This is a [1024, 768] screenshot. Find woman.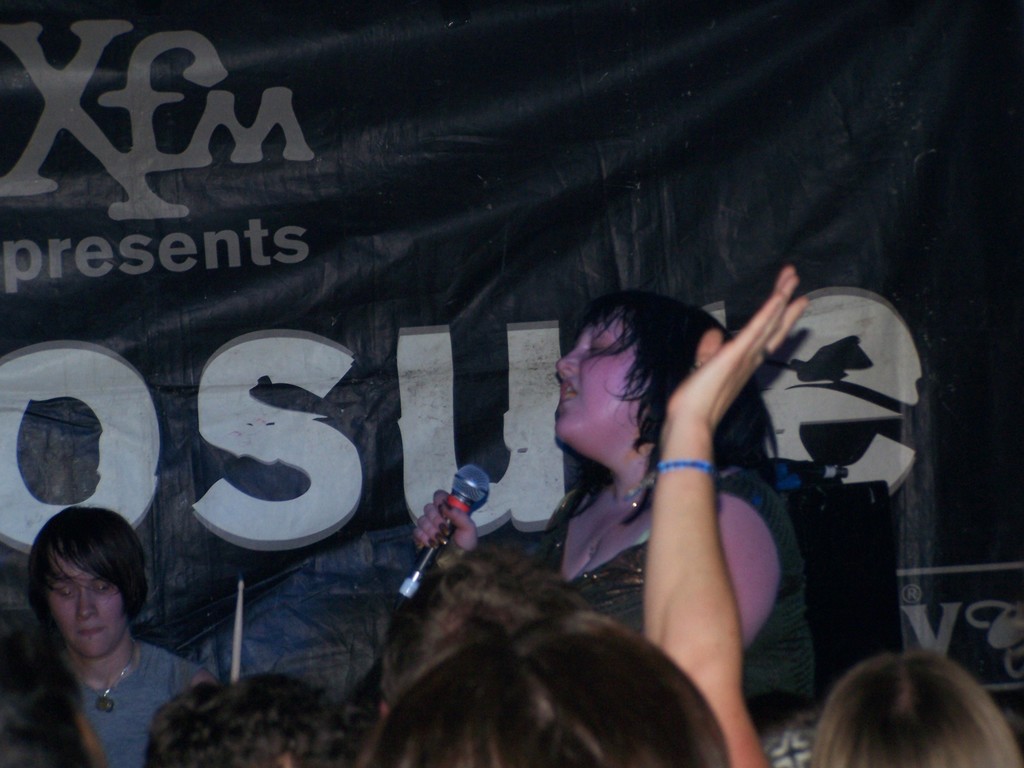
Bounding box: [800, 638, 1023, 767].
